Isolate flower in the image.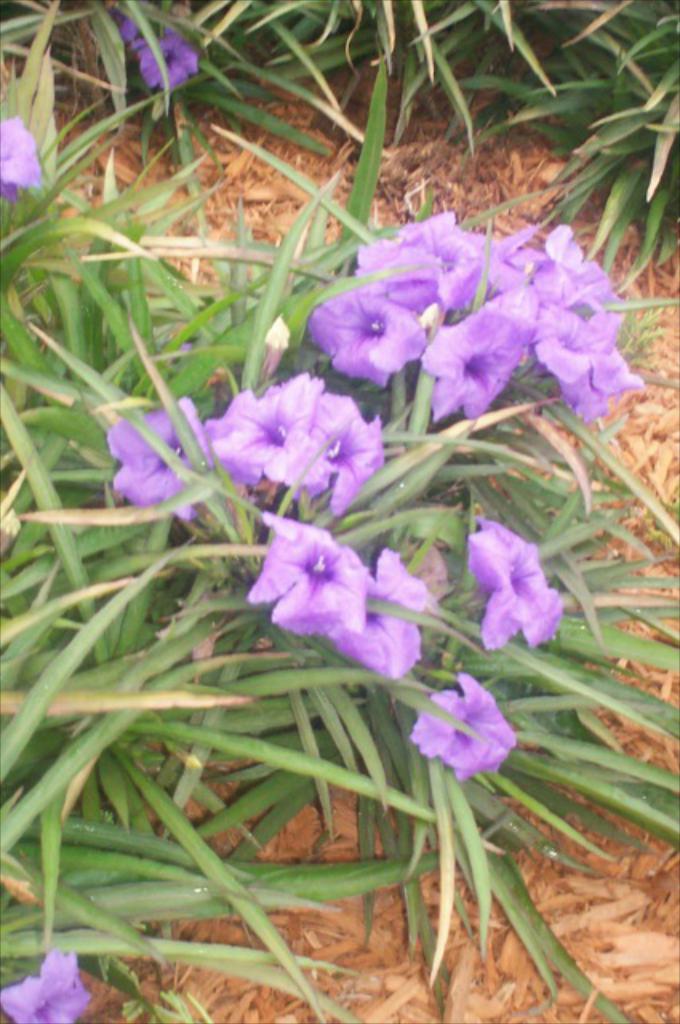
Isolated region: [left=0, top=110, right=43, bottom=200].
